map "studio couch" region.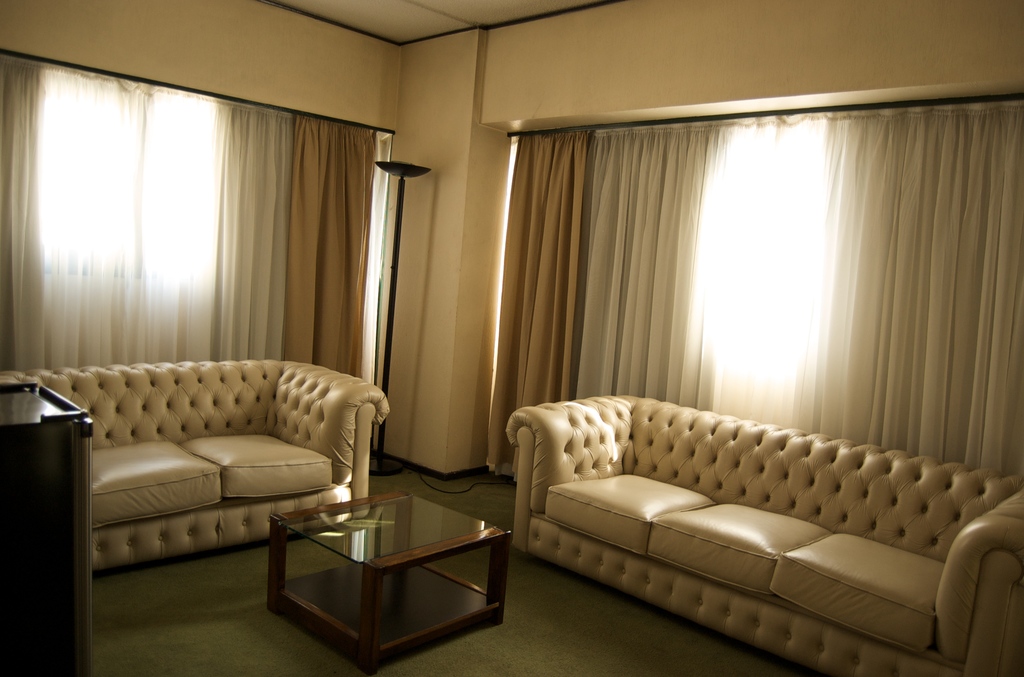
Mapped to (0,347,390,583).
